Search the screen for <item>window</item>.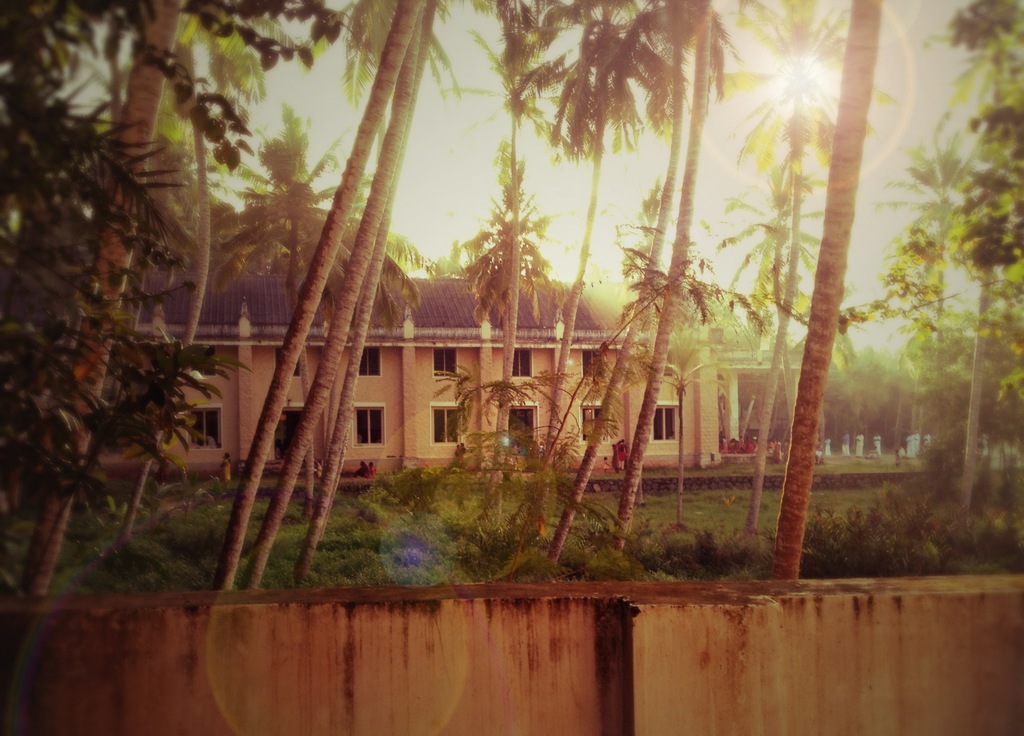
Found at [x1=278, y1=346, x2=300, y2=378].
